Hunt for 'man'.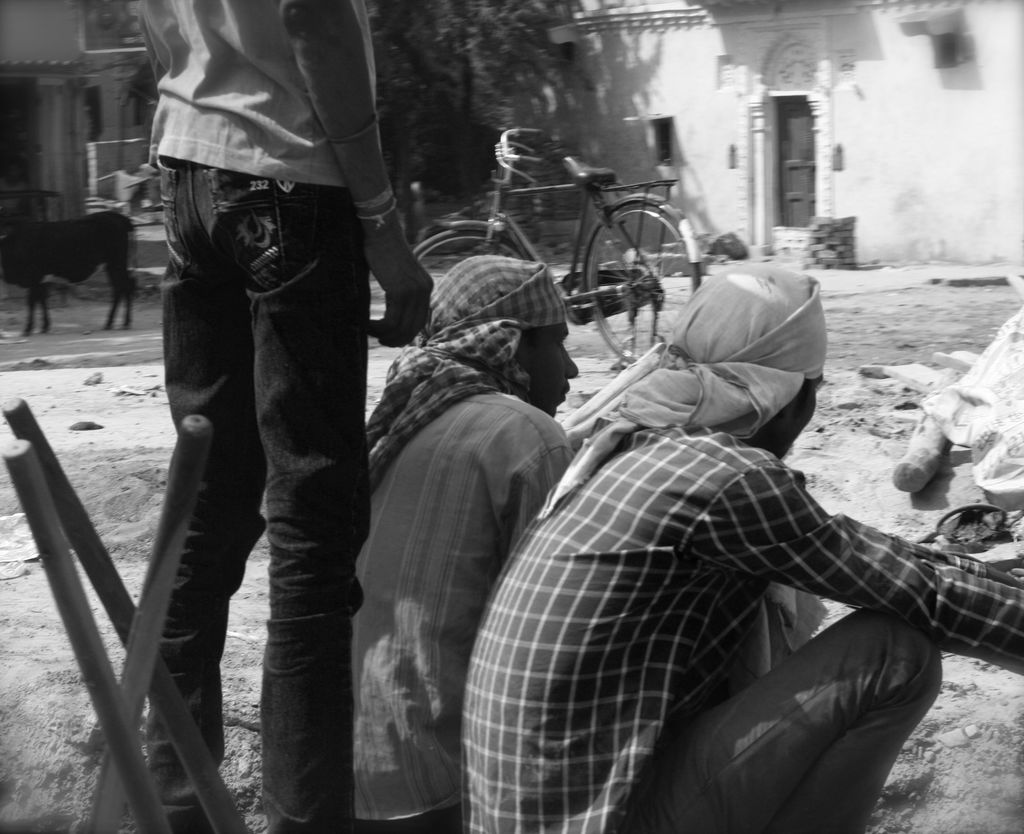
Hunted down at x1=361, y1=255, x2=576, y2=833.
